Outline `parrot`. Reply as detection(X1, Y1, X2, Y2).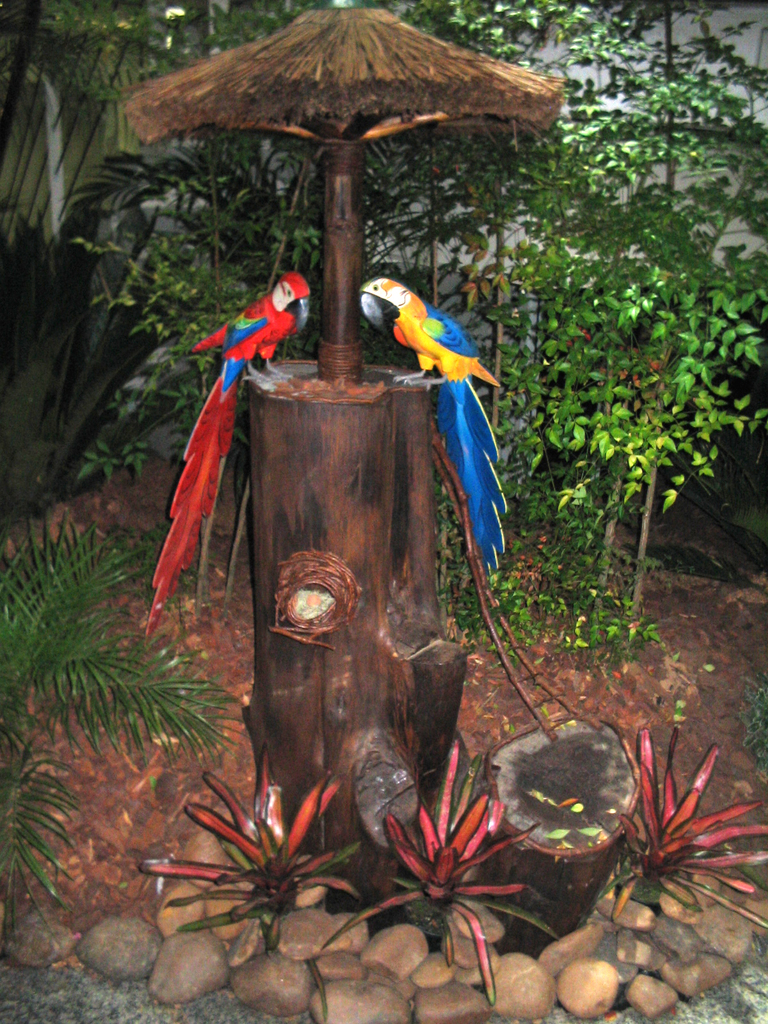
detection(142, 270, 308, 639).
